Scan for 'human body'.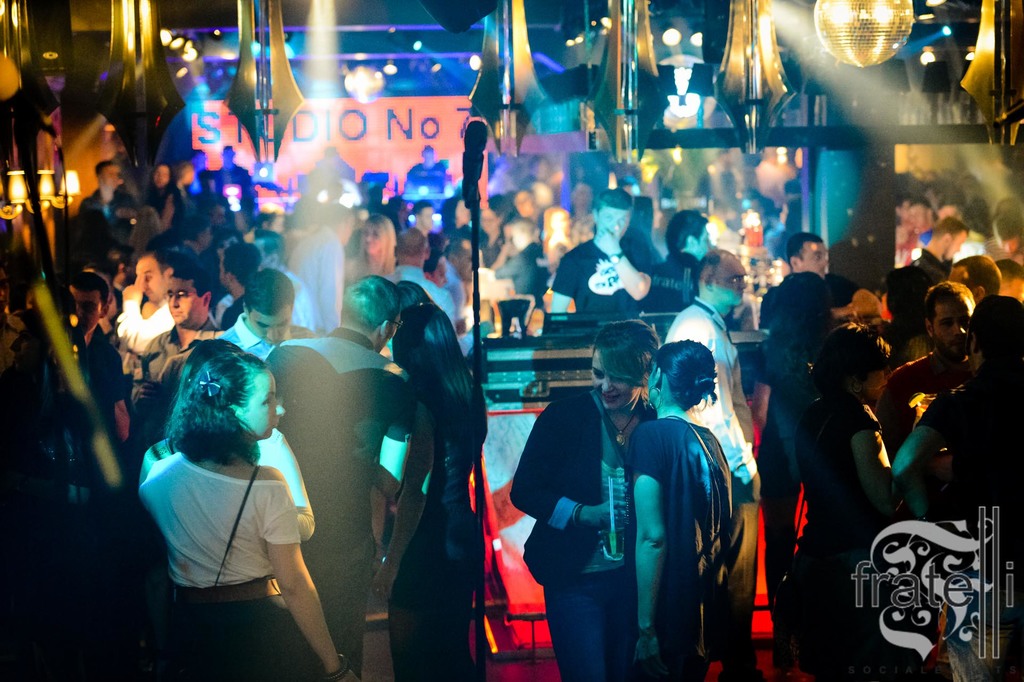
Scan result: x1=370, y1=366, x2=490, y2=681.
